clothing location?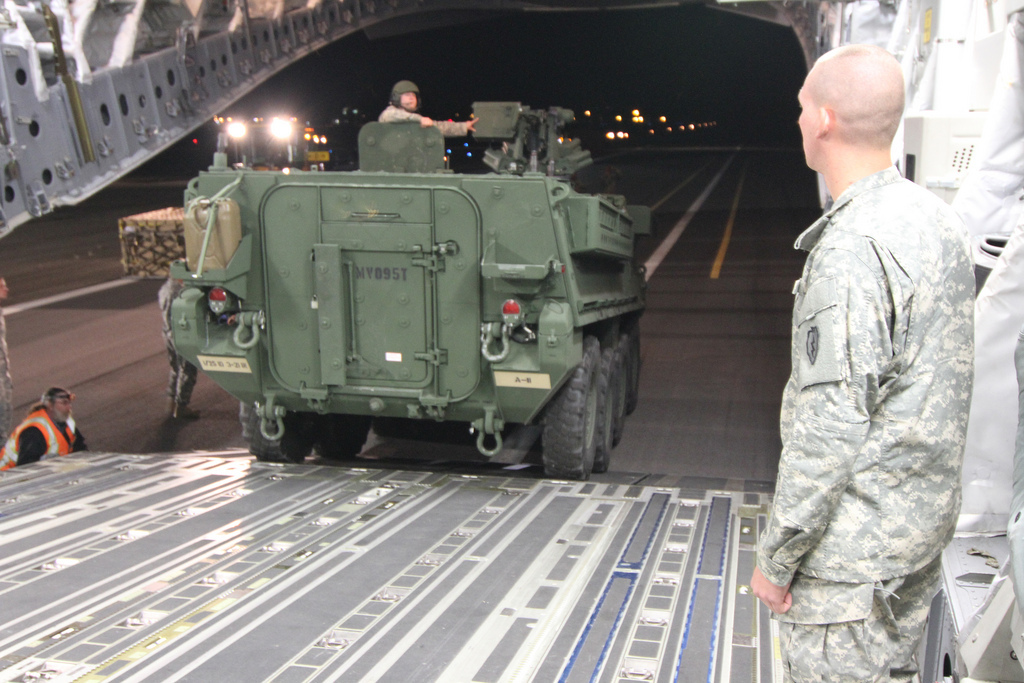
<region>160, 273, 191, 420</region>
